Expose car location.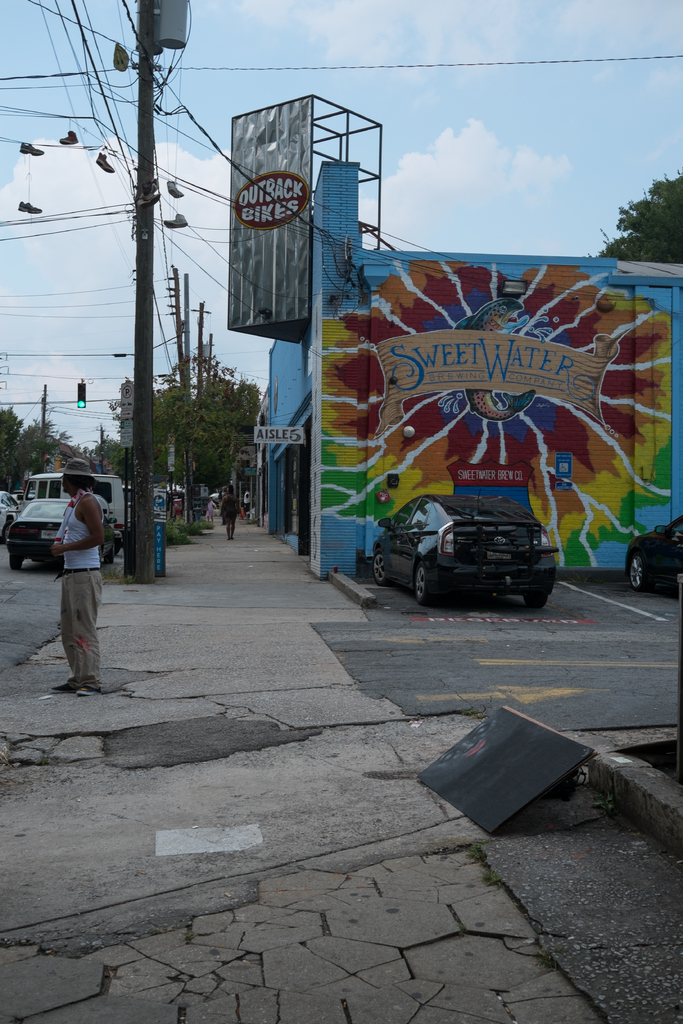
Exposed at (13, 493, 22, 505).
